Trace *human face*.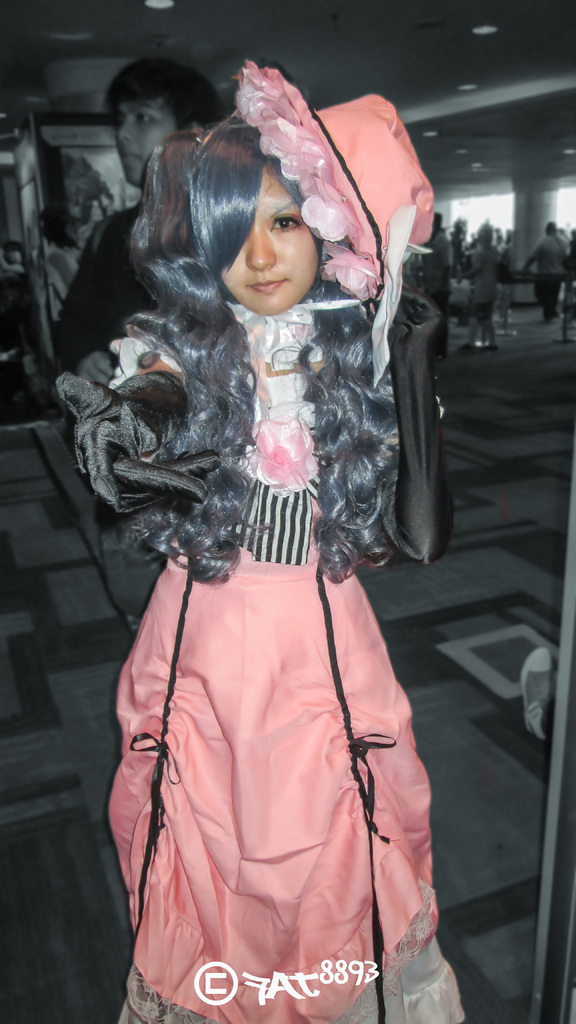
Traced to (x1=221, y1=171, x2=317, y2=316).
